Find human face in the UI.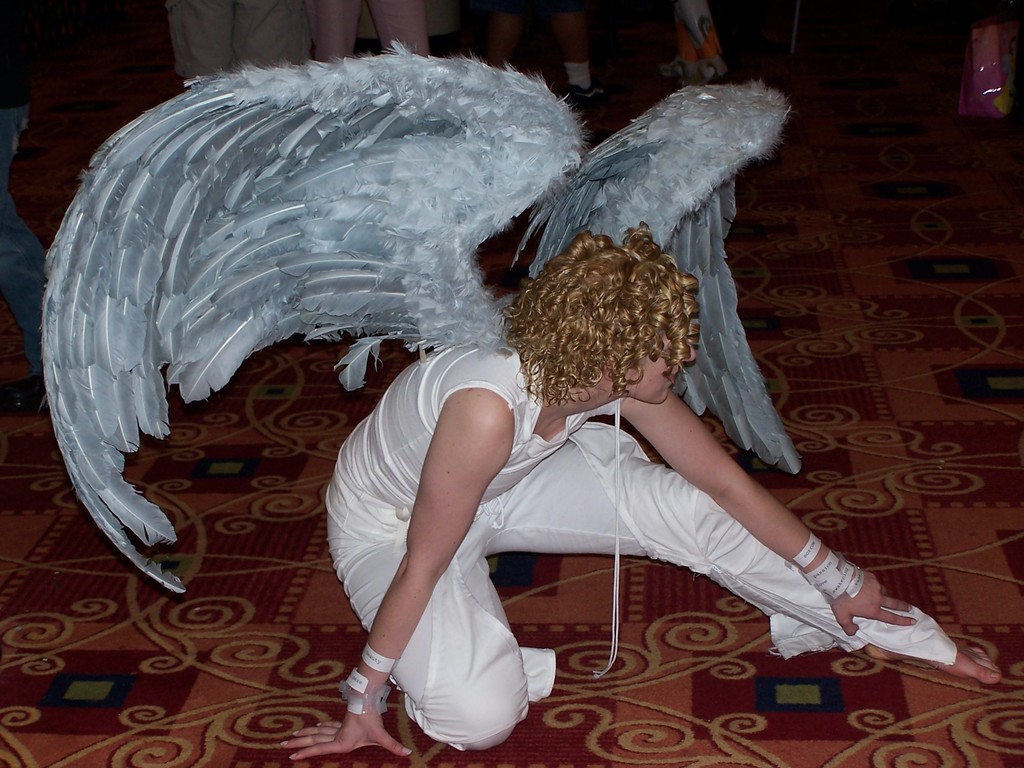
UI element at [628,339,694,406].
